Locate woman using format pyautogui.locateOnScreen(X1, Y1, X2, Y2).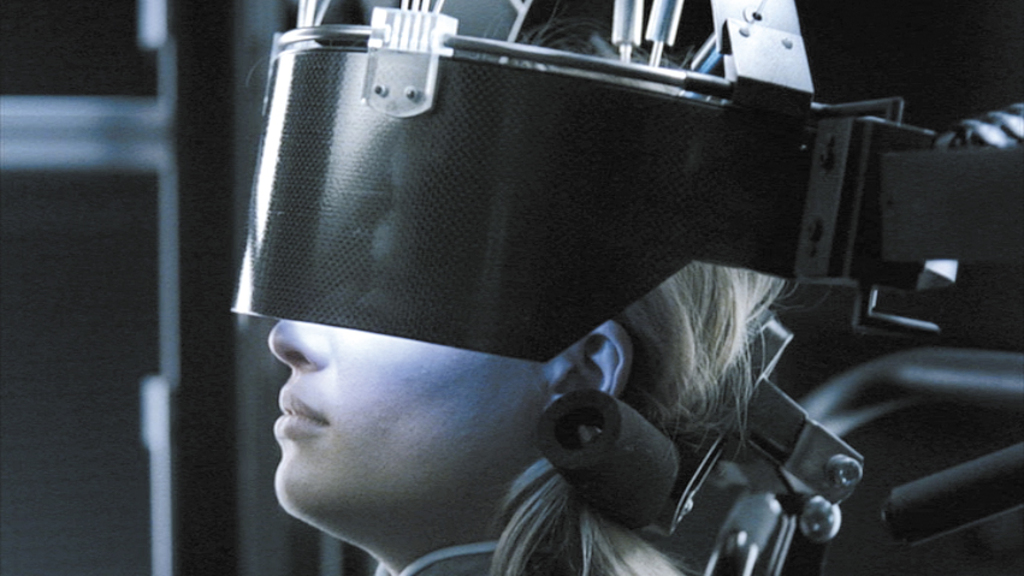
pyautogui.locateOnScreen(202, 0, 988, 569).
